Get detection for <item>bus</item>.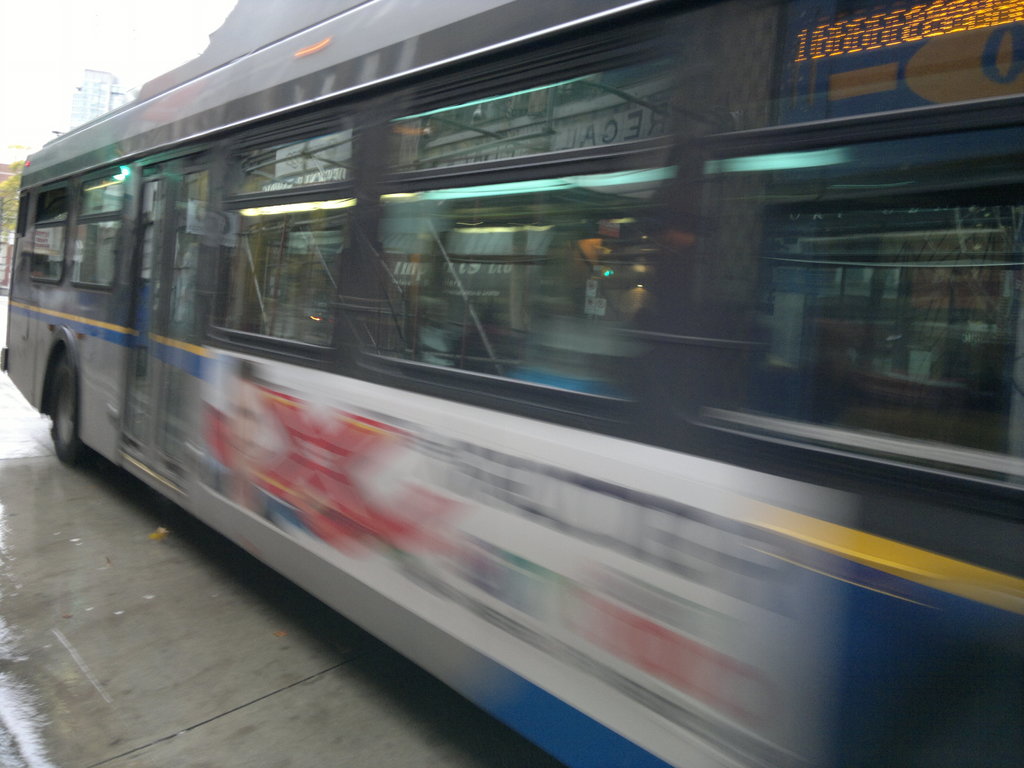
Detection: box=[0, 0, 1023, 767].
